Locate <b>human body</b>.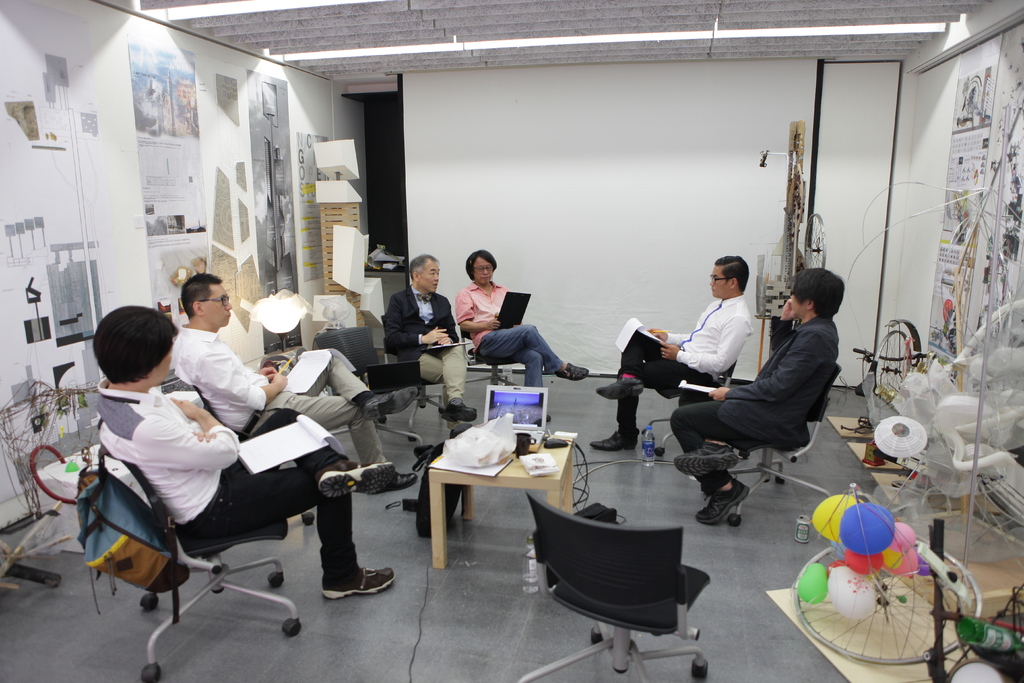
Bounding box: [x1=584, y1=290, x2=752, y2=452].
